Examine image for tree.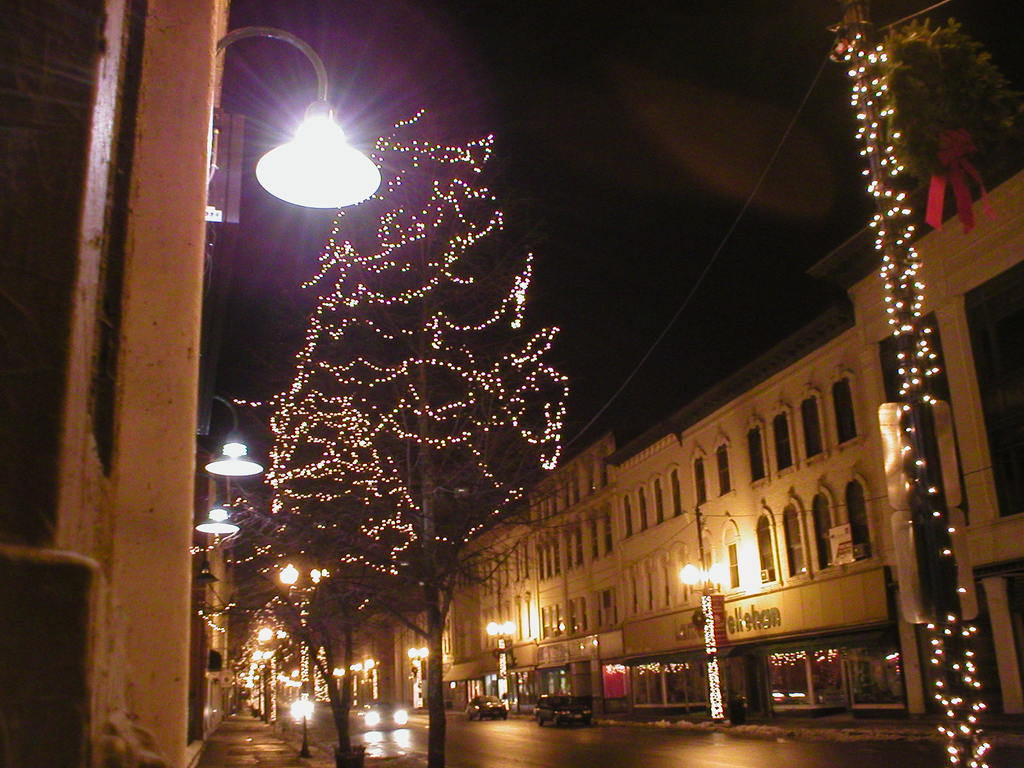
Examination result: x1=199, y1=74, x2=611, y2=767.
